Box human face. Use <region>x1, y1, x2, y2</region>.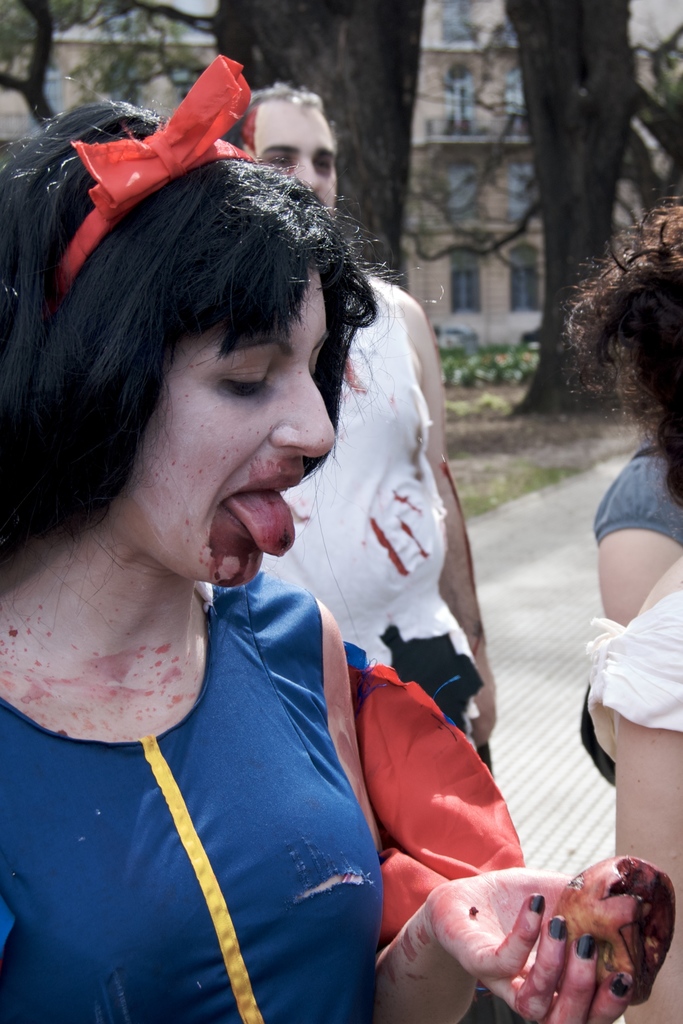
<region>245, 99, 341, 211</region>.
